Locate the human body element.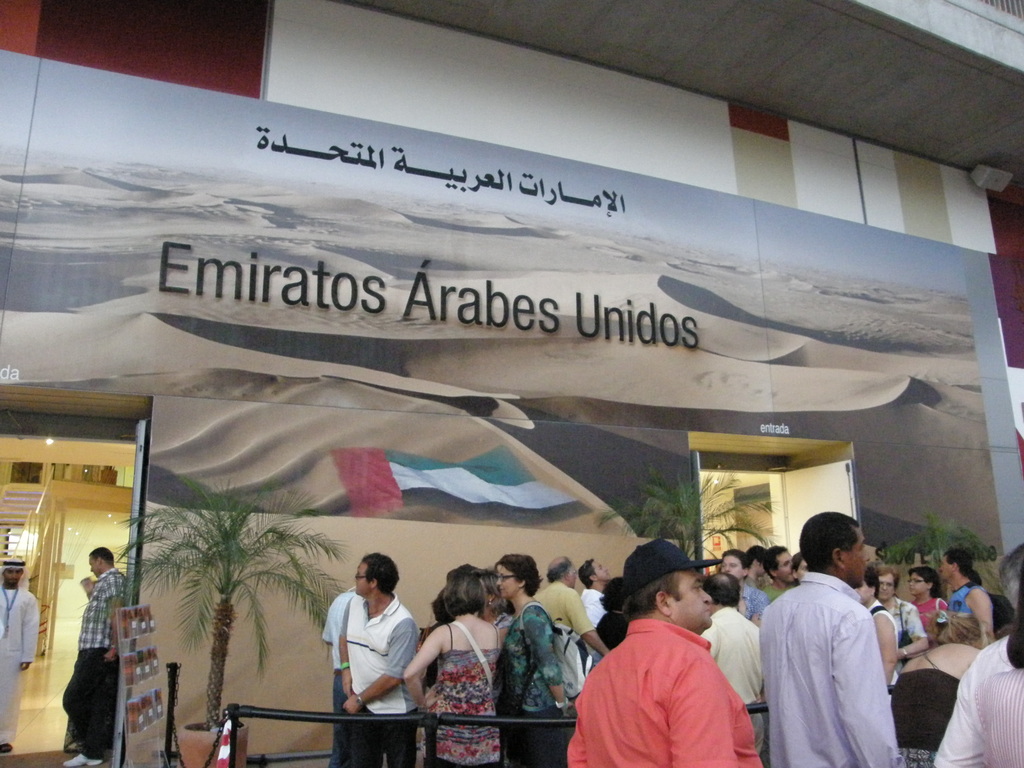
Element bbox: bbox(0, 552, 36, 745).
